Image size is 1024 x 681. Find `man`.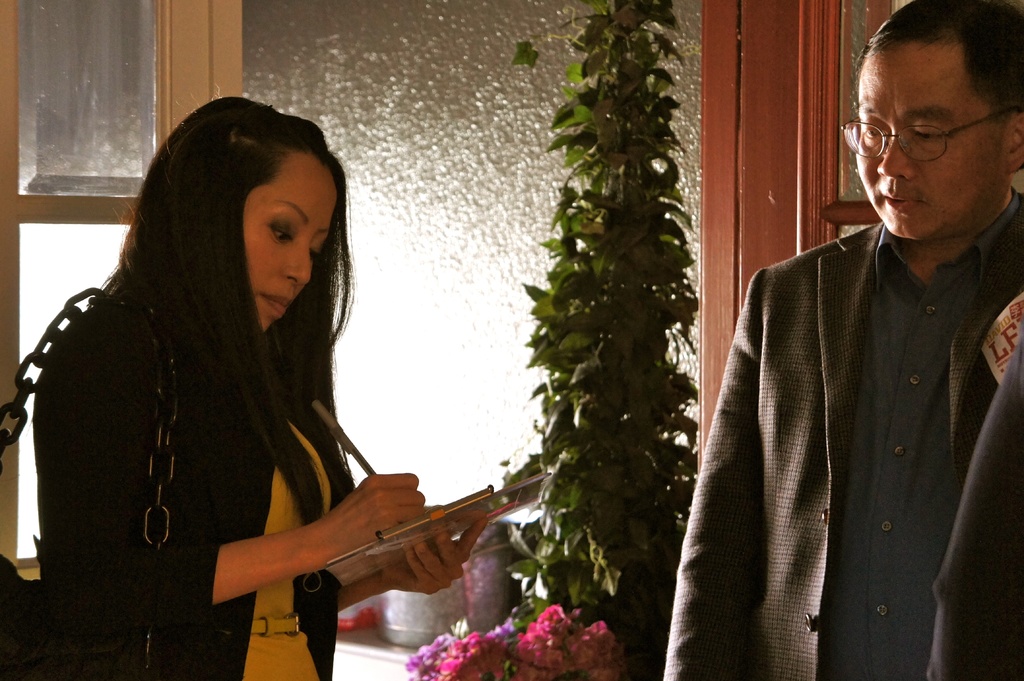
{"left": 927, "top": 338, "right": 1023, "bottom": 680}.
